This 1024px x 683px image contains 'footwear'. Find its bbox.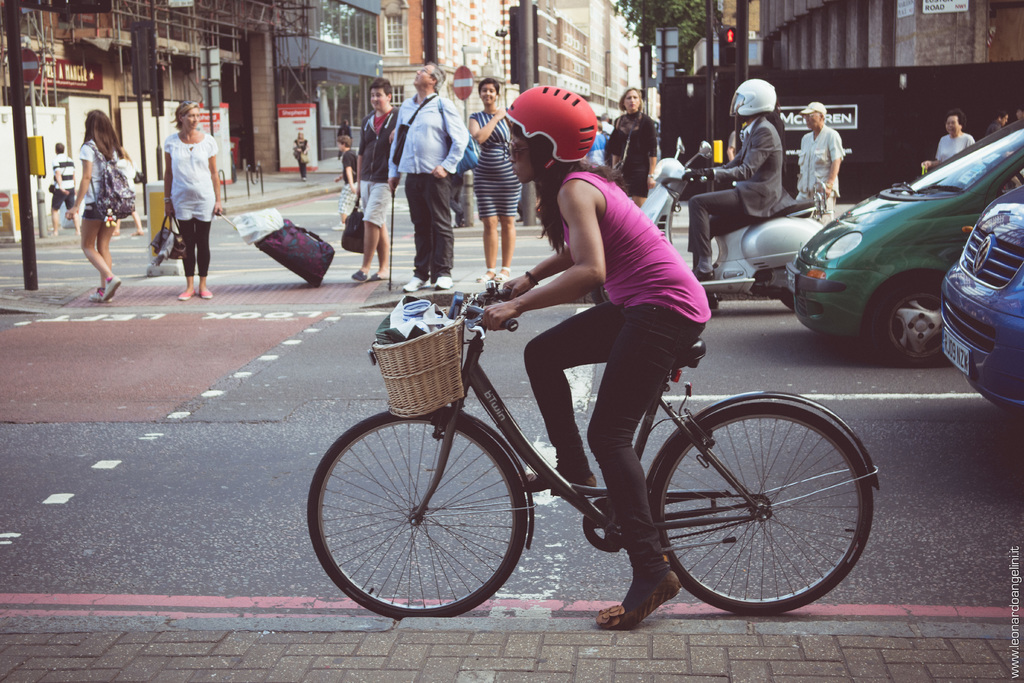
101:274:121:300.
